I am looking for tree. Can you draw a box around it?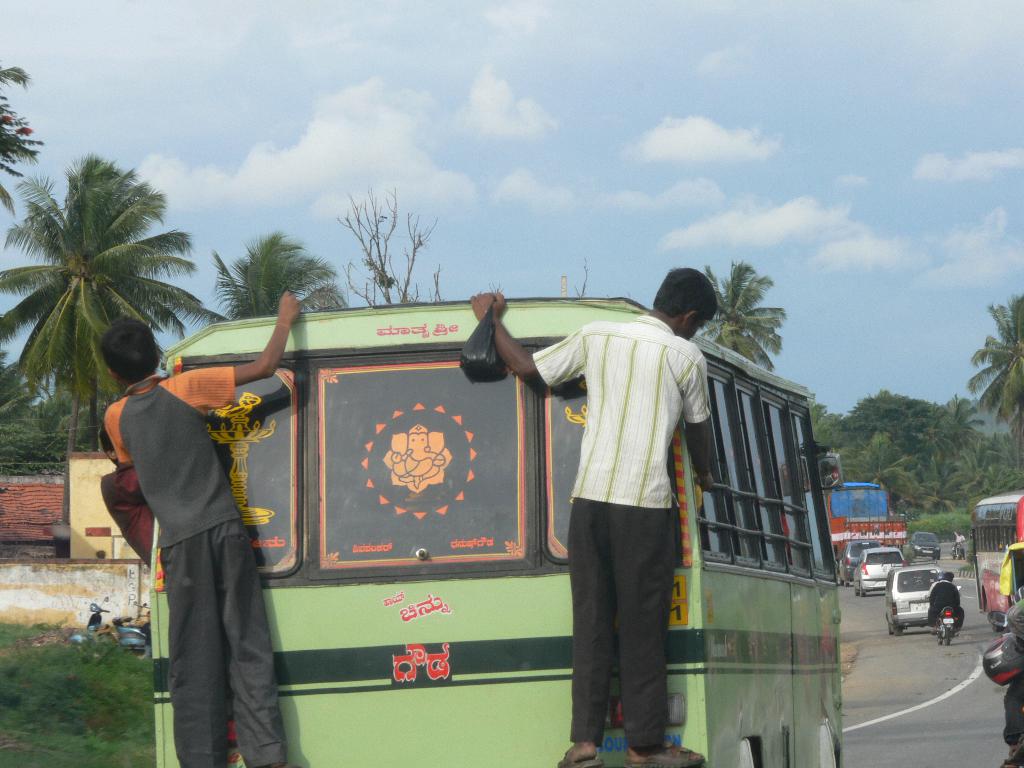
Sure, the bounding box is <region>573, 260, 593, 300</region>.
